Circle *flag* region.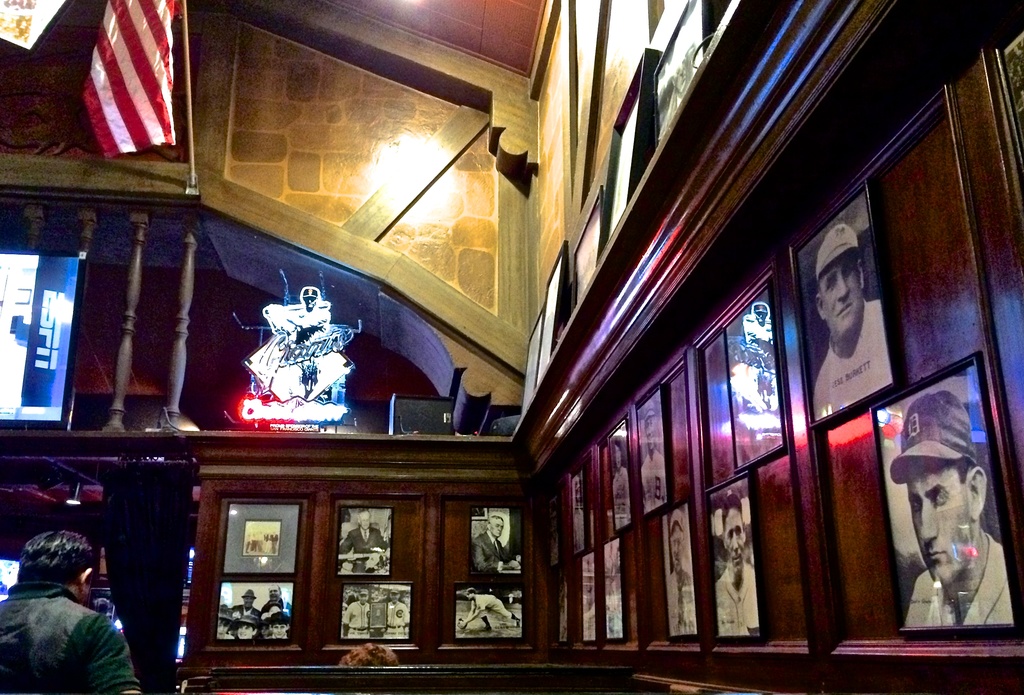
Region: pyautogui.locateOnScreen(56, 11, 183, 176).
